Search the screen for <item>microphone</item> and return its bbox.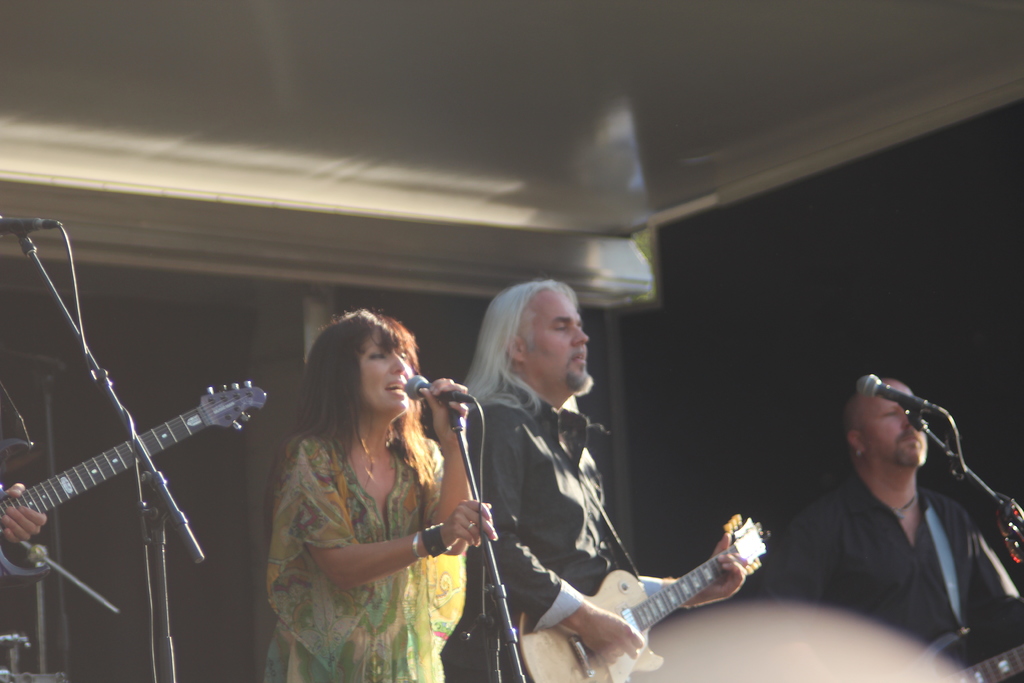
Found: 406:375:477:399.
